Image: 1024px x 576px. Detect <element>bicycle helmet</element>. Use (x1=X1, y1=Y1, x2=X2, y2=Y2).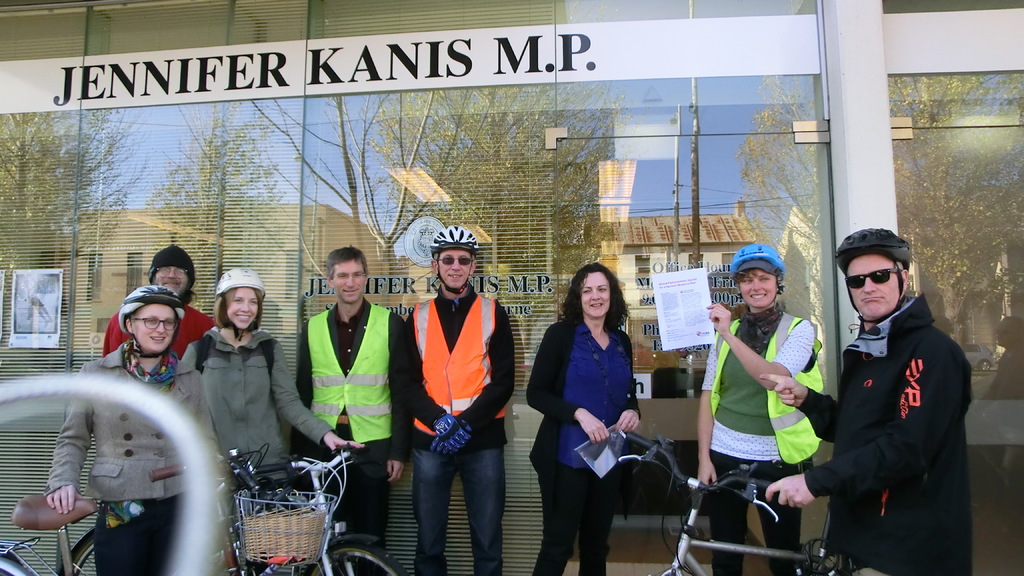
(x1=214, y1=266, x2=268, y2=340).
